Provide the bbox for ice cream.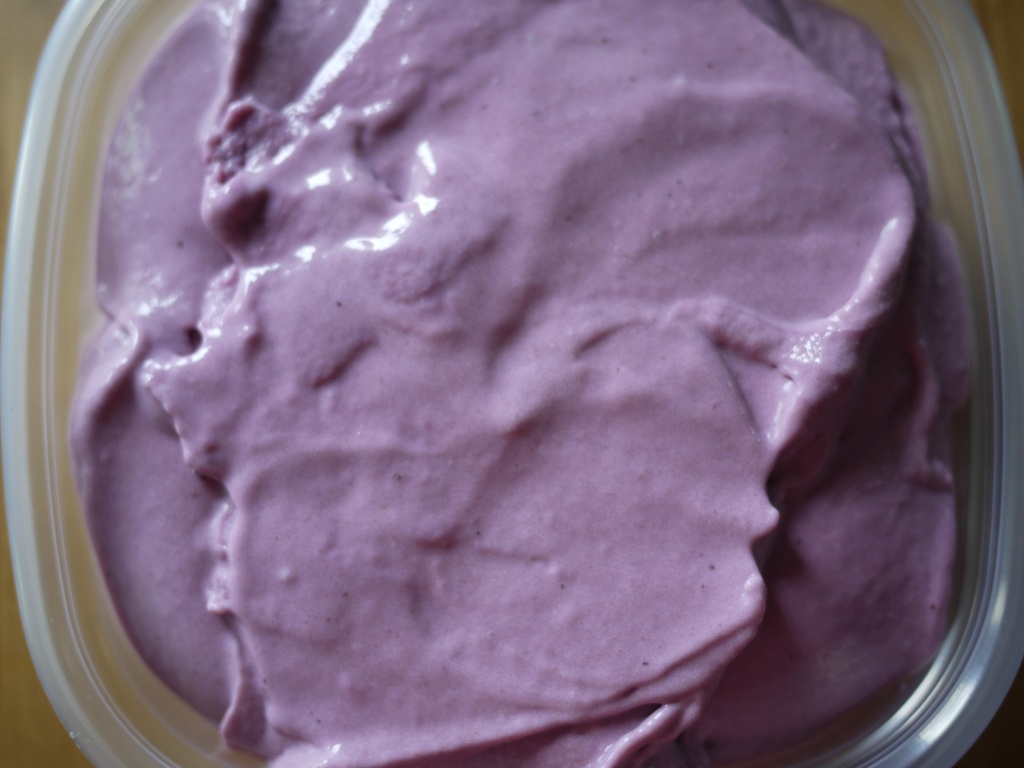
l=59, t=0, r=931, b=754.
